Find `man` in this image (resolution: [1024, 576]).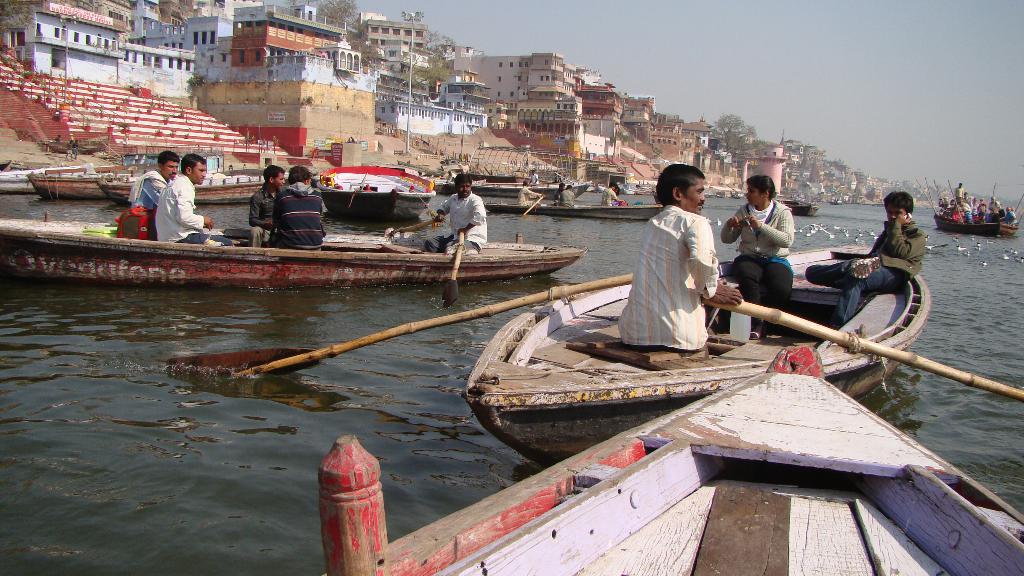
<box>261,160,324,247</box>.
